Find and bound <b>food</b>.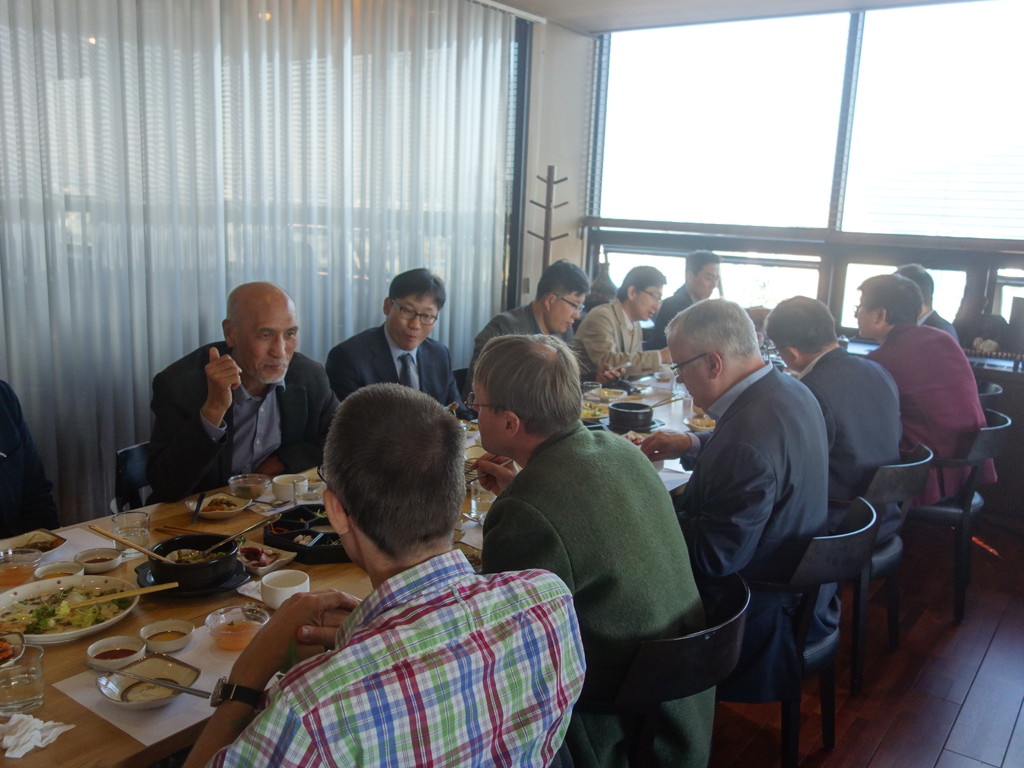
Bound: 42:572:74:579.
